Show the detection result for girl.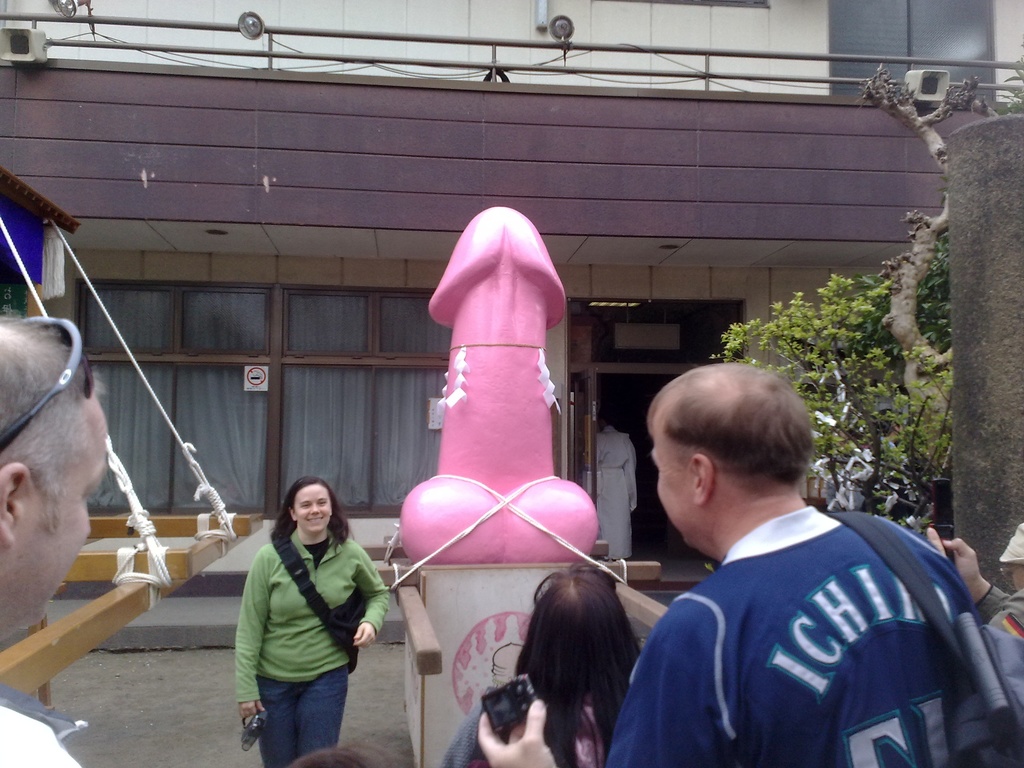
{"x1": 238, "y1": 479, "x2": 388, "y2": 767}.
